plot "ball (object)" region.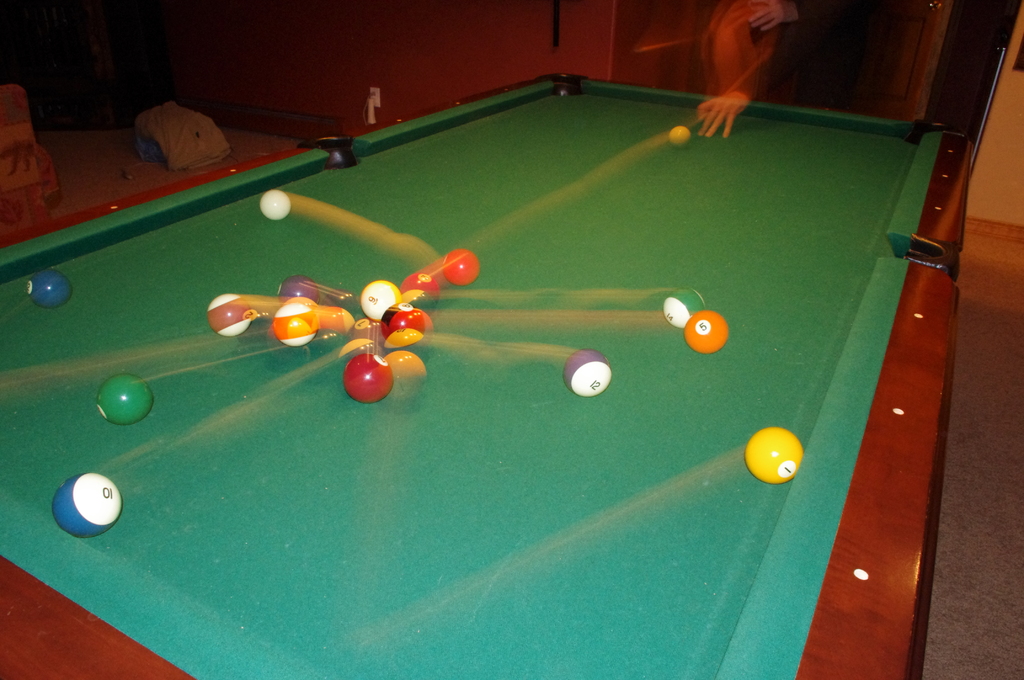
Plotted at locate(95, 373, 152, 426).
